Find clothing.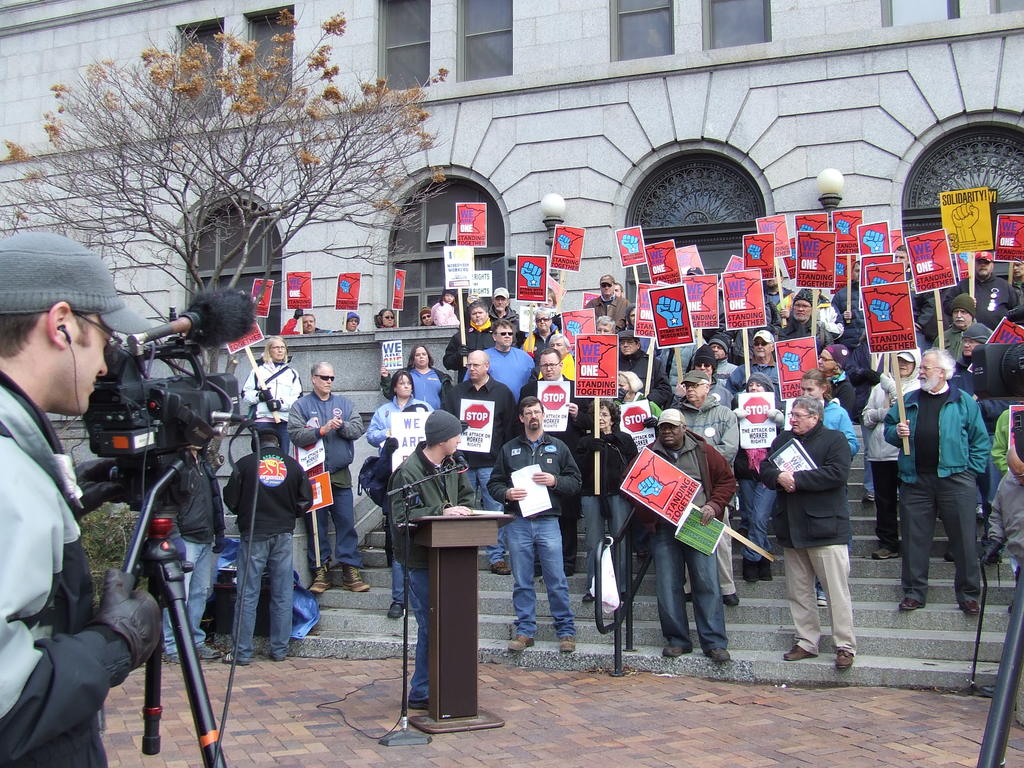
box(585, 421, 634, 573).
